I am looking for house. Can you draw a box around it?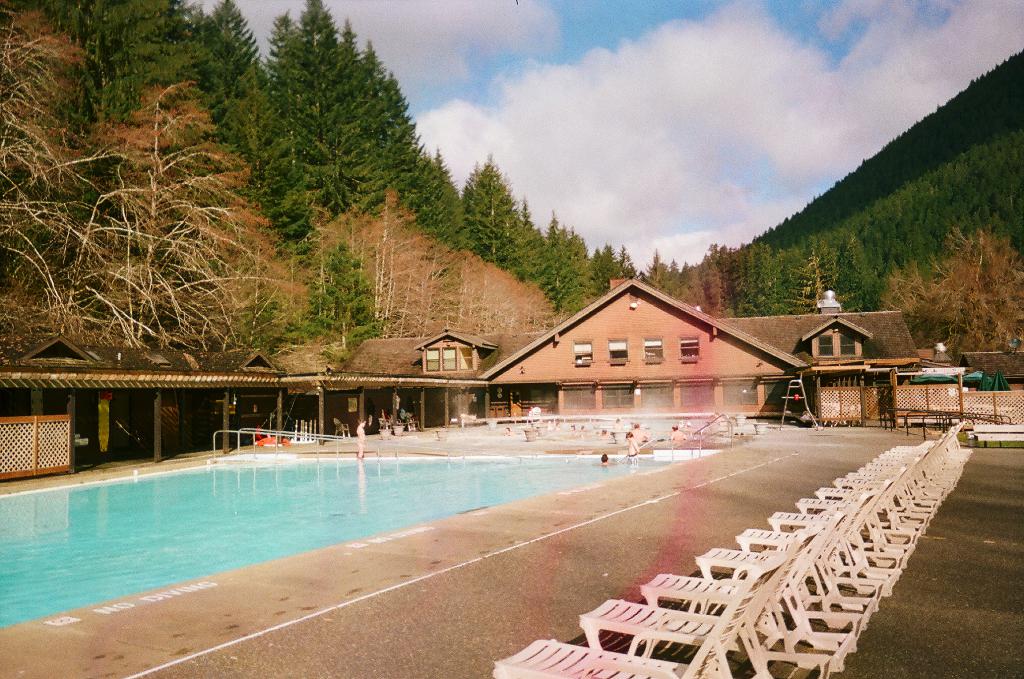
Sure, the bounding box is left=475, top=266, right=805, bottom=420.
